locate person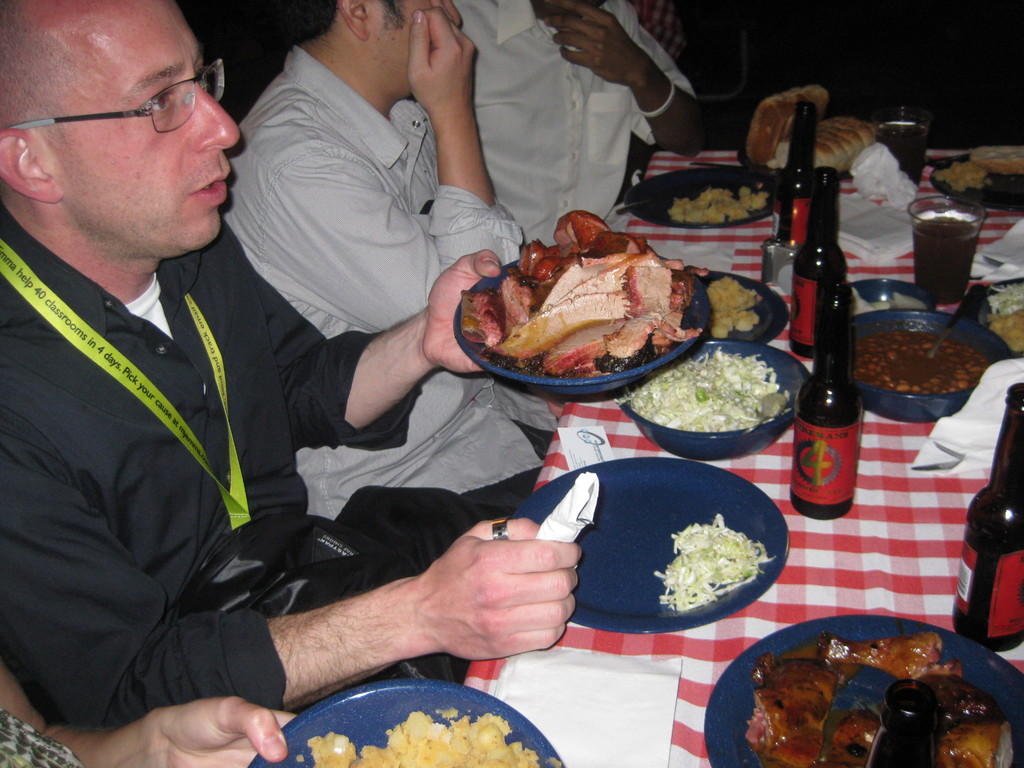
[left=0, top=0, right=585, bottom=714]
